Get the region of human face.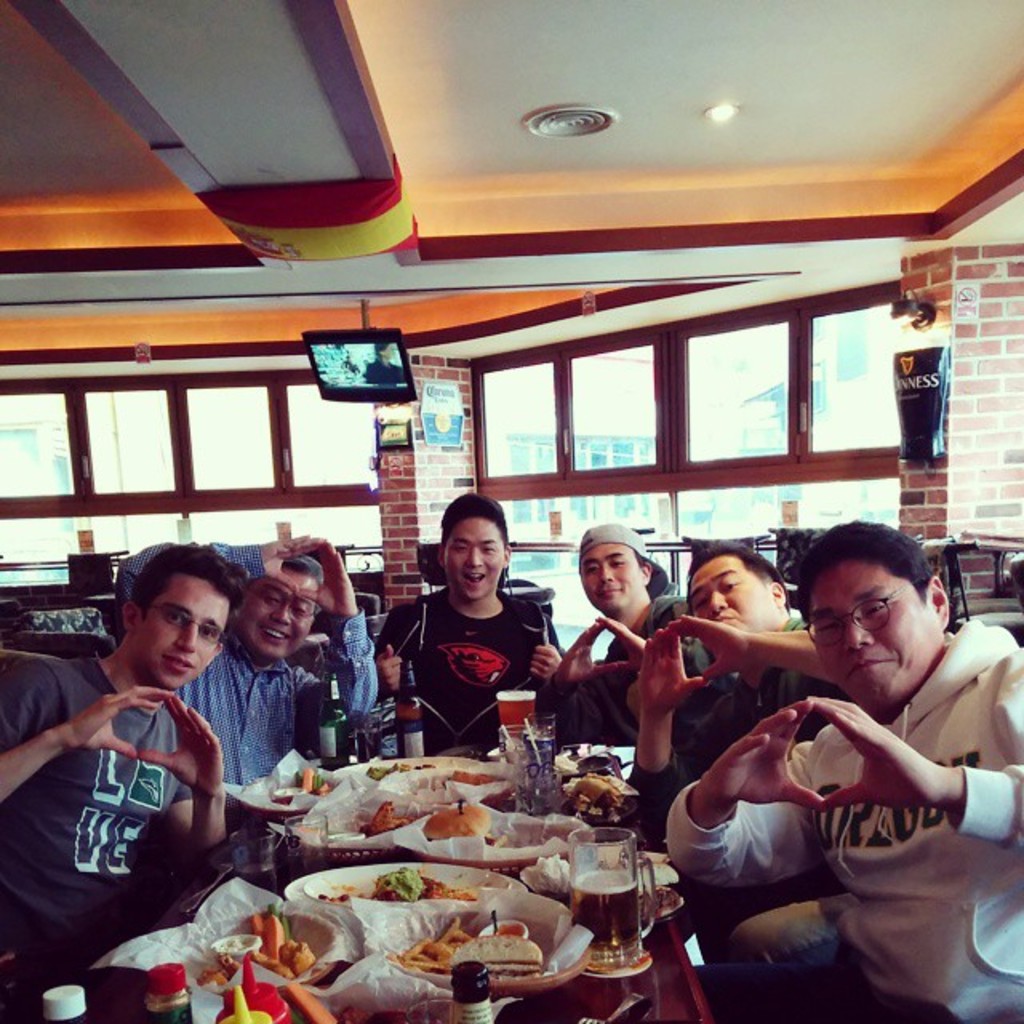
pyautogui.locateOnScreen(811, 544, 930, 707).
